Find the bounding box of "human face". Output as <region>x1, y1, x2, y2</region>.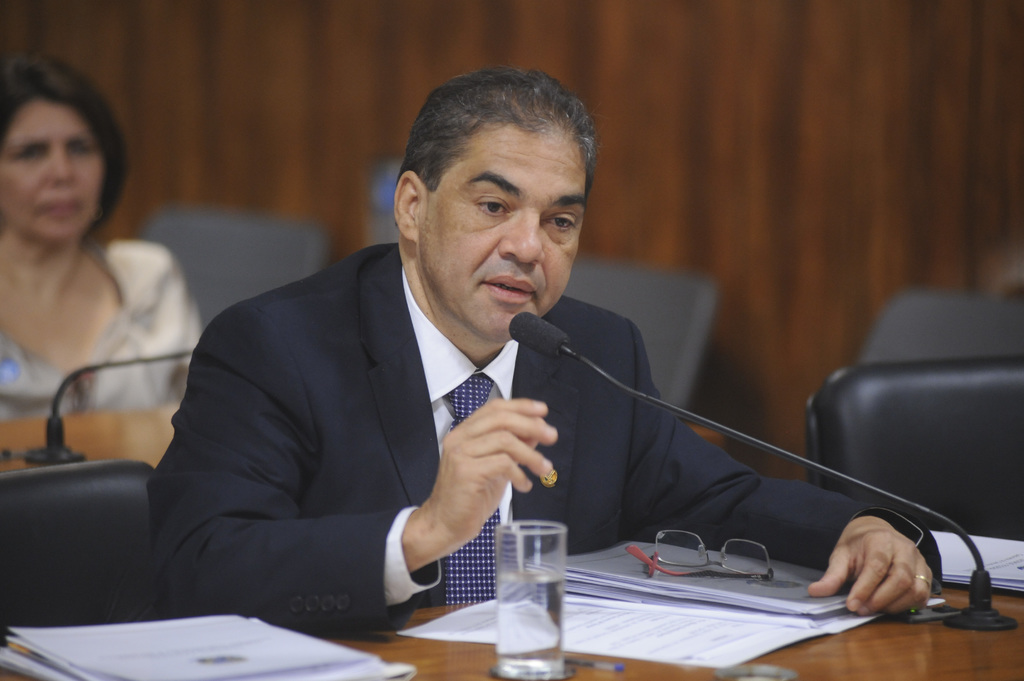
<region>0, 93, 104, 243</region>.
